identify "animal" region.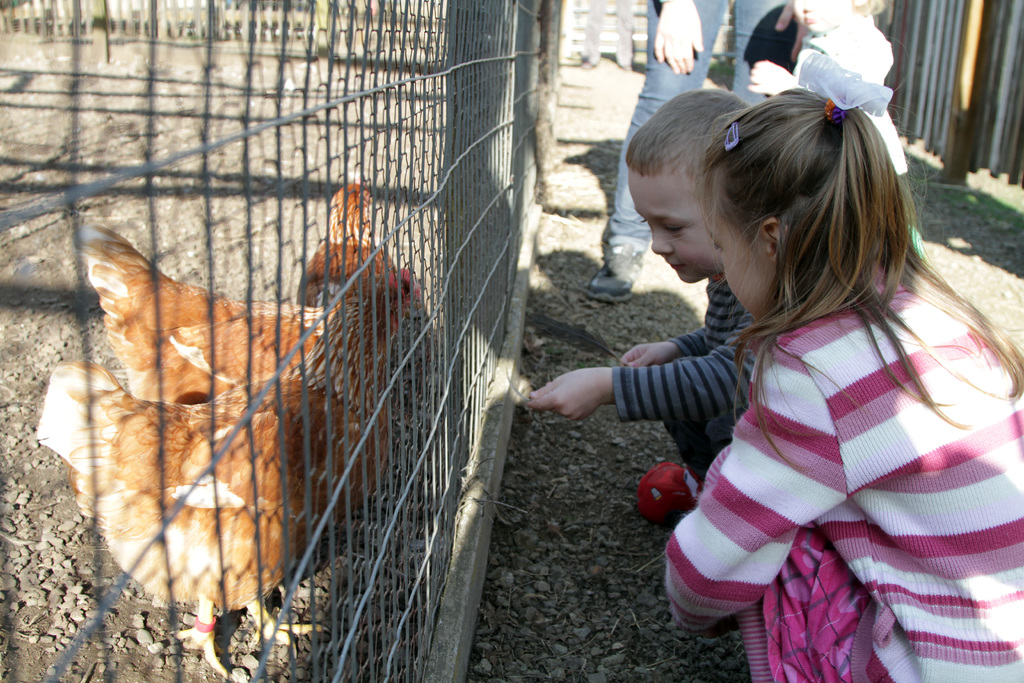
Region: [x1=33, y1=268, x2=428, y2=678].
